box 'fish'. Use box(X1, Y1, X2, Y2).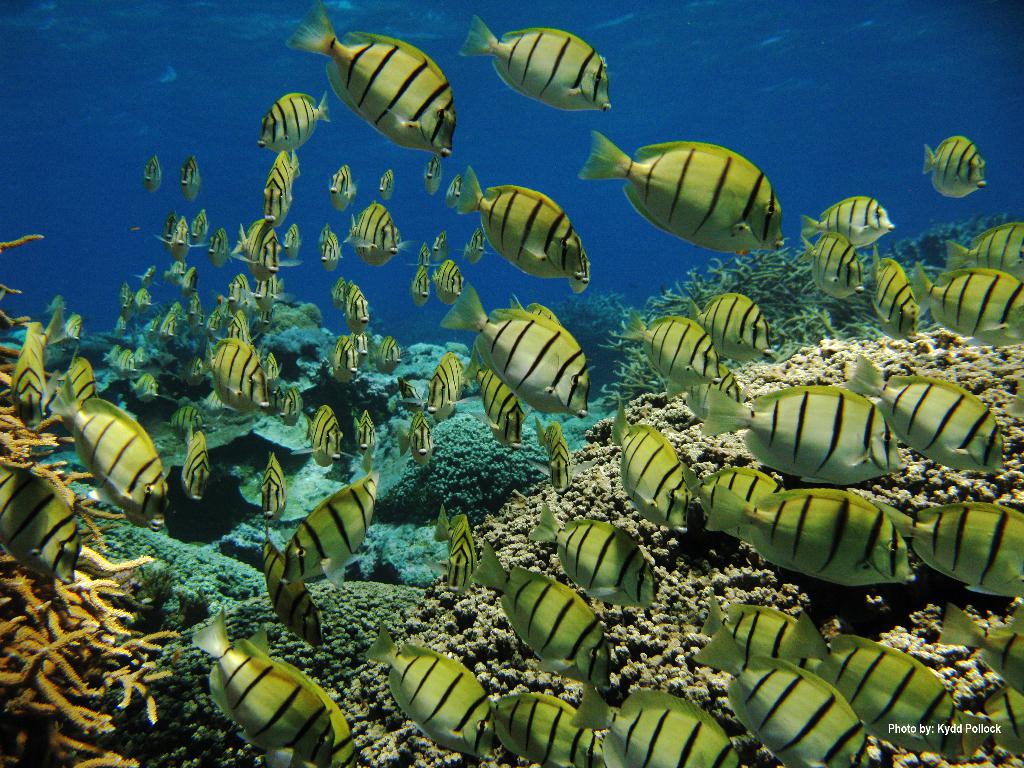
box(318, 335, 362, 382).
